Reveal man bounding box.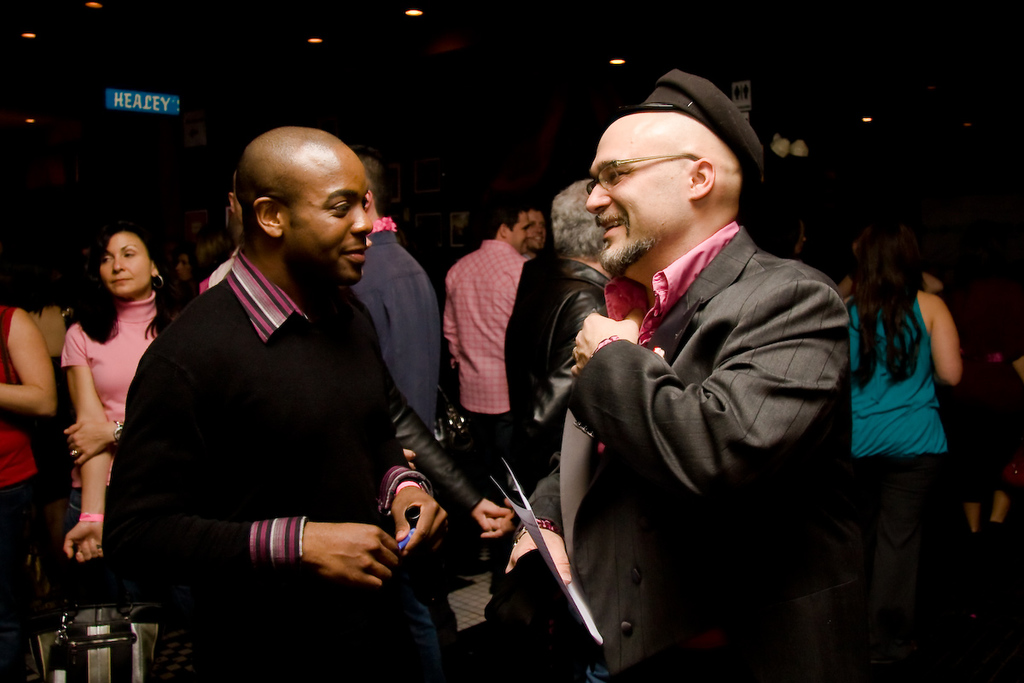
Revealed: crop(545, 64, 869, 682).
